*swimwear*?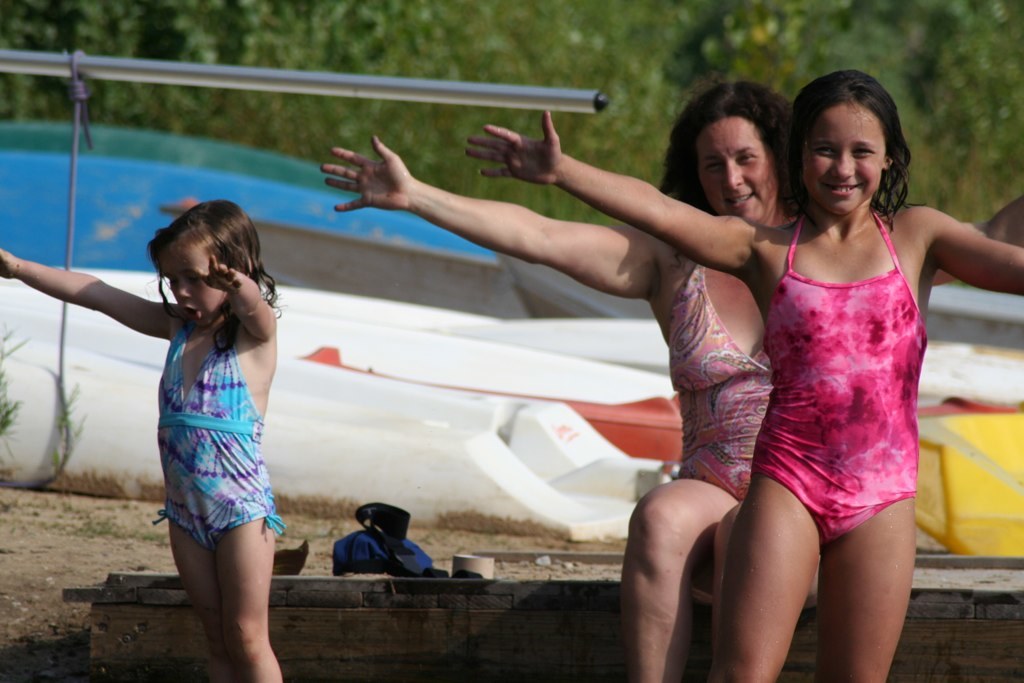
<bbox>664, 256, 773, 498</bbox>
